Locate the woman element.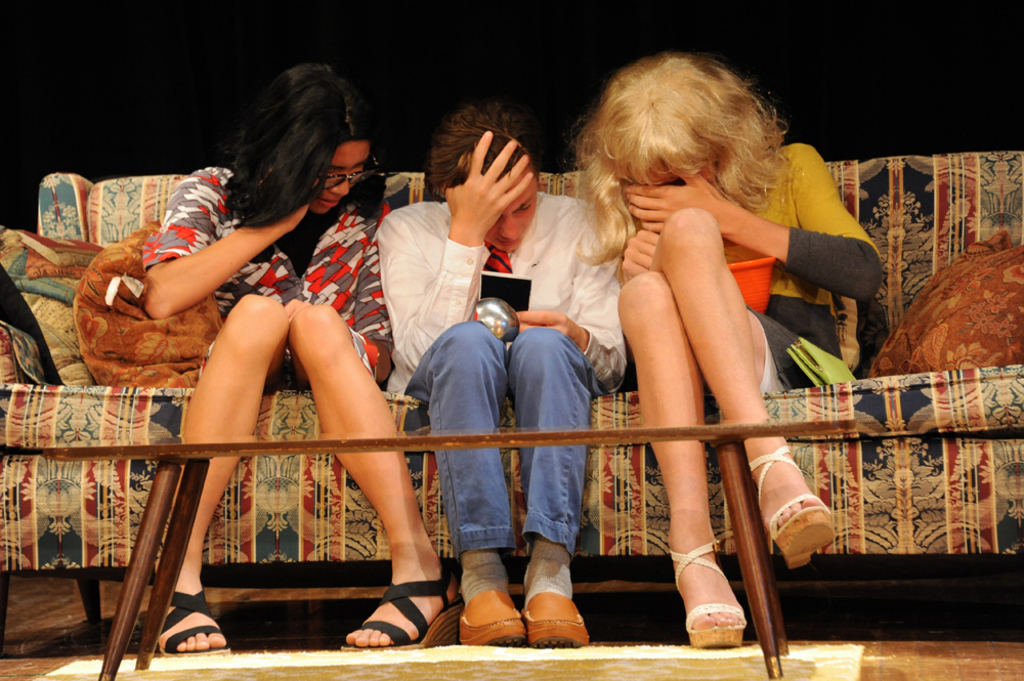
Element bbox: [570,56,882,643].
